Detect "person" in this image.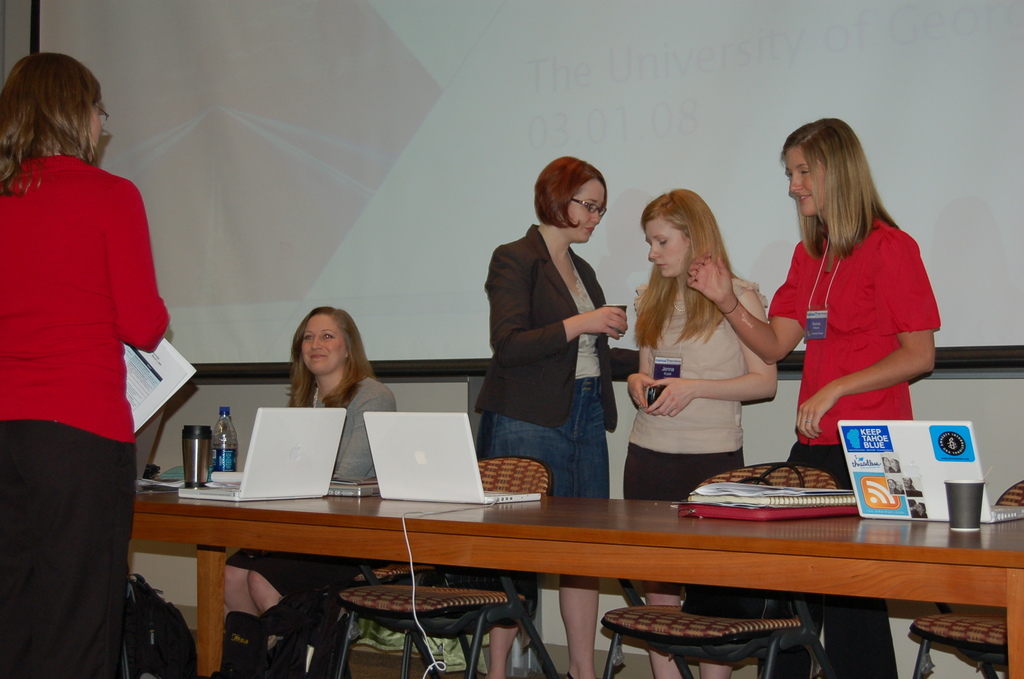
Detection: [474,155,628,678].
